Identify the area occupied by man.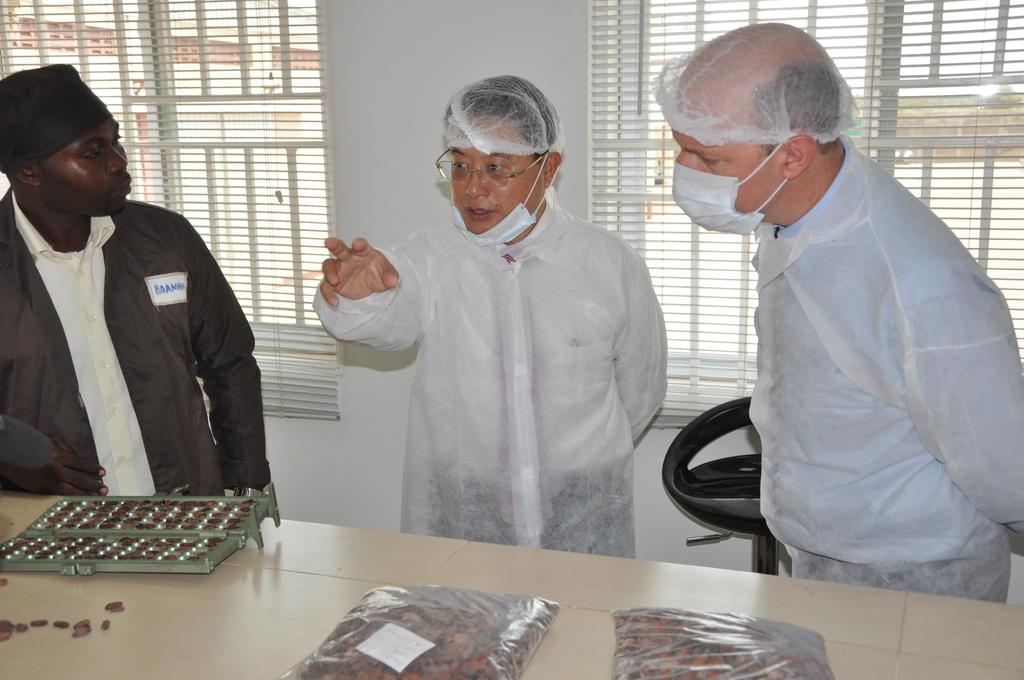
Area: Rect(652, 57, 1016, 611).
